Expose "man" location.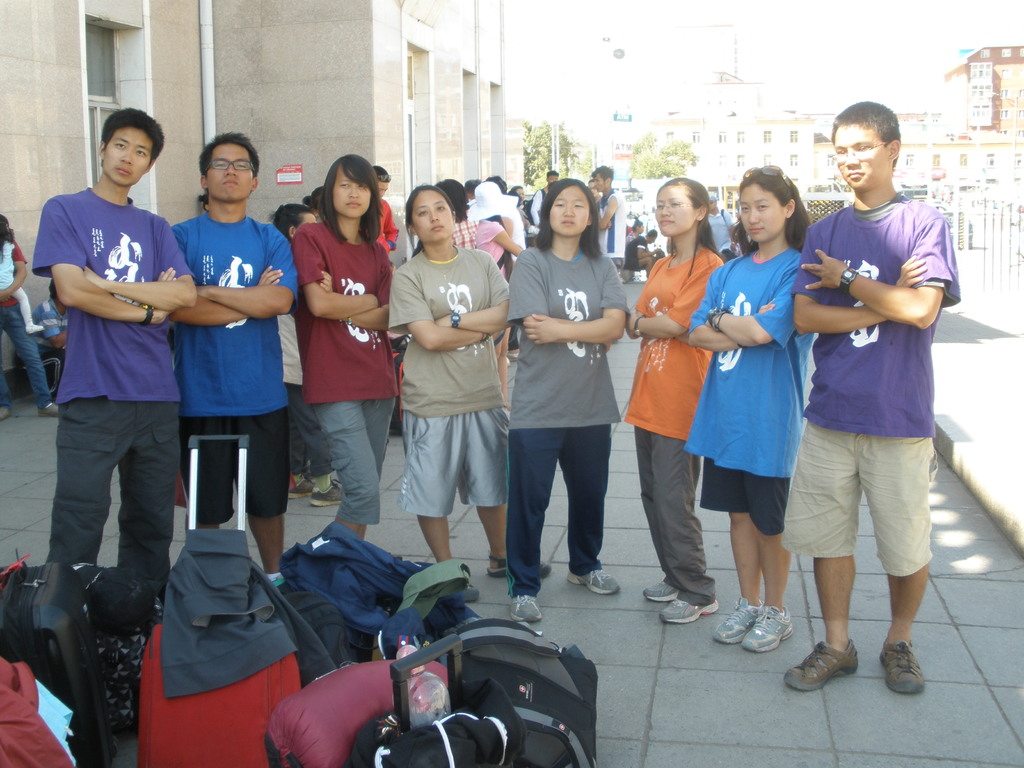
Exposed at bbox=(28, 102, 205, 588).
